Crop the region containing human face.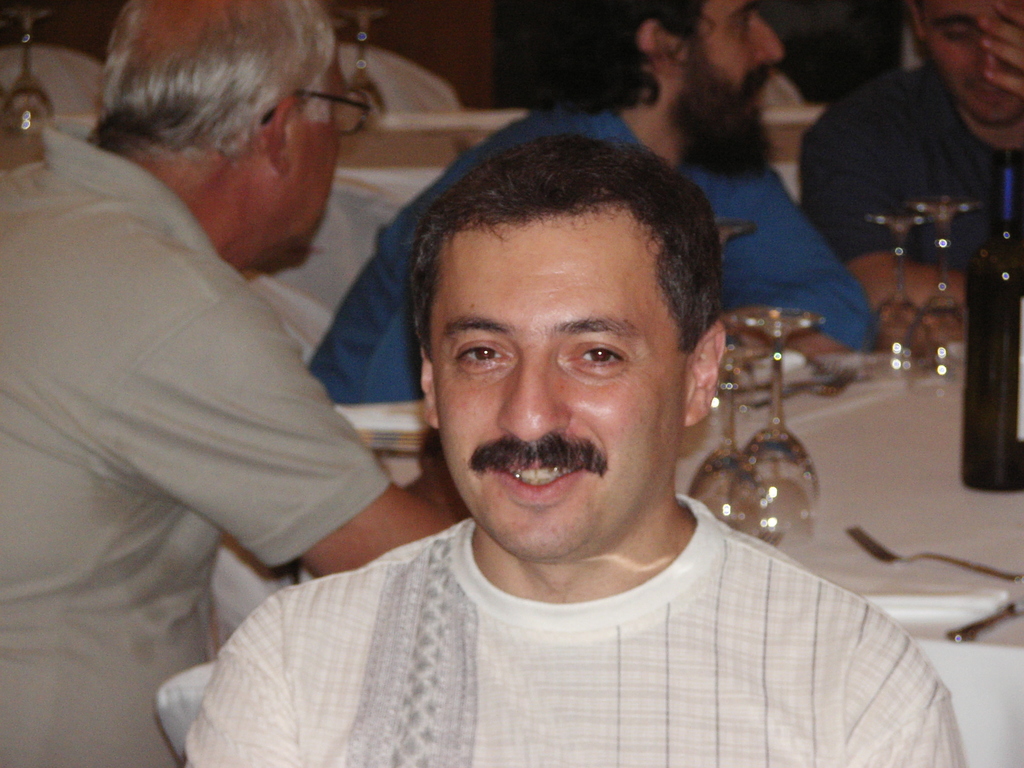
Crop region: region(691, 3, 776, 128).
